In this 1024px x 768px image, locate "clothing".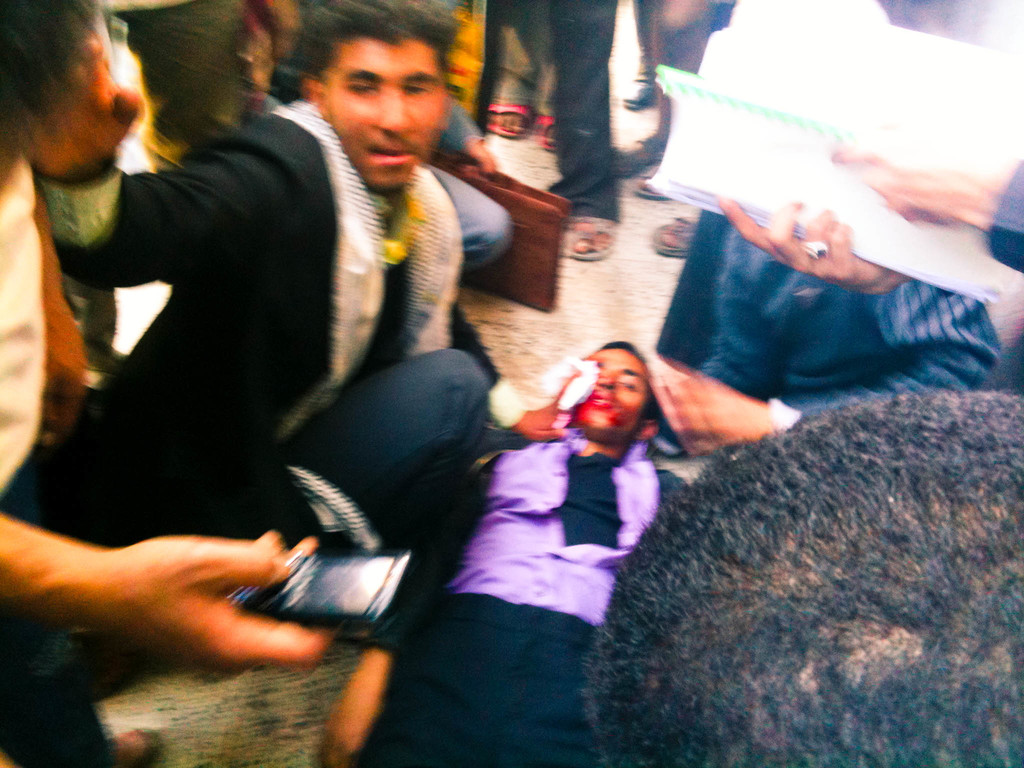
Bounding box: box=[453, 428, 699, 646].
